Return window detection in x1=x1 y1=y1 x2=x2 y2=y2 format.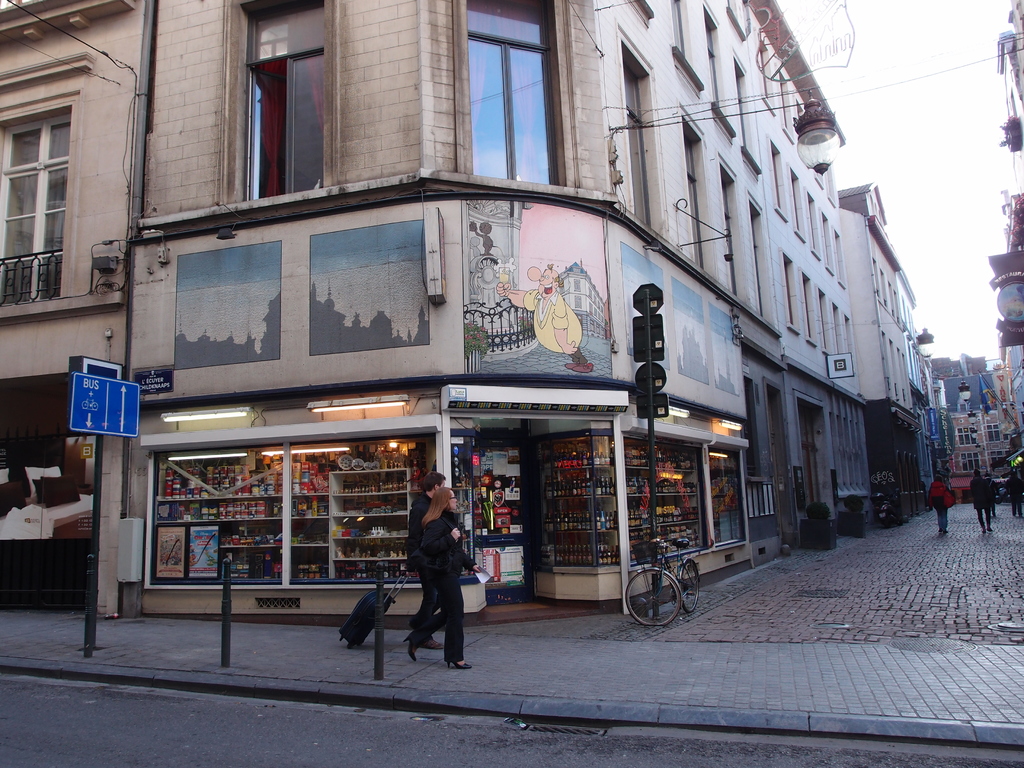
x1=234 y1=0 x2=329 y2=200.
